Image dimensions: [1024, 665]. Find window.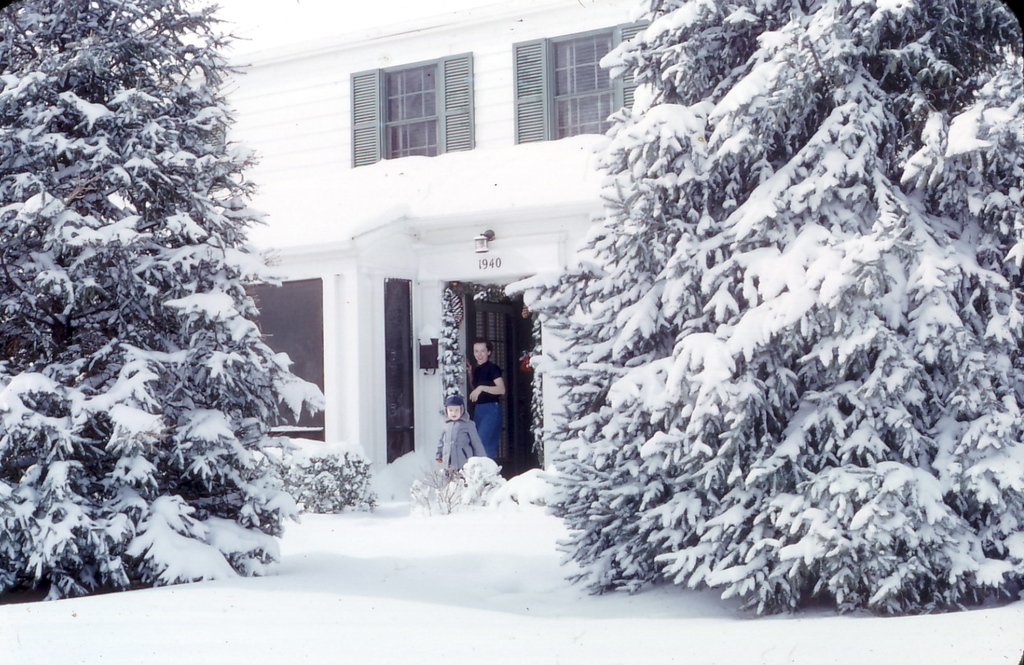
box=[346, 46, 468, 168].
